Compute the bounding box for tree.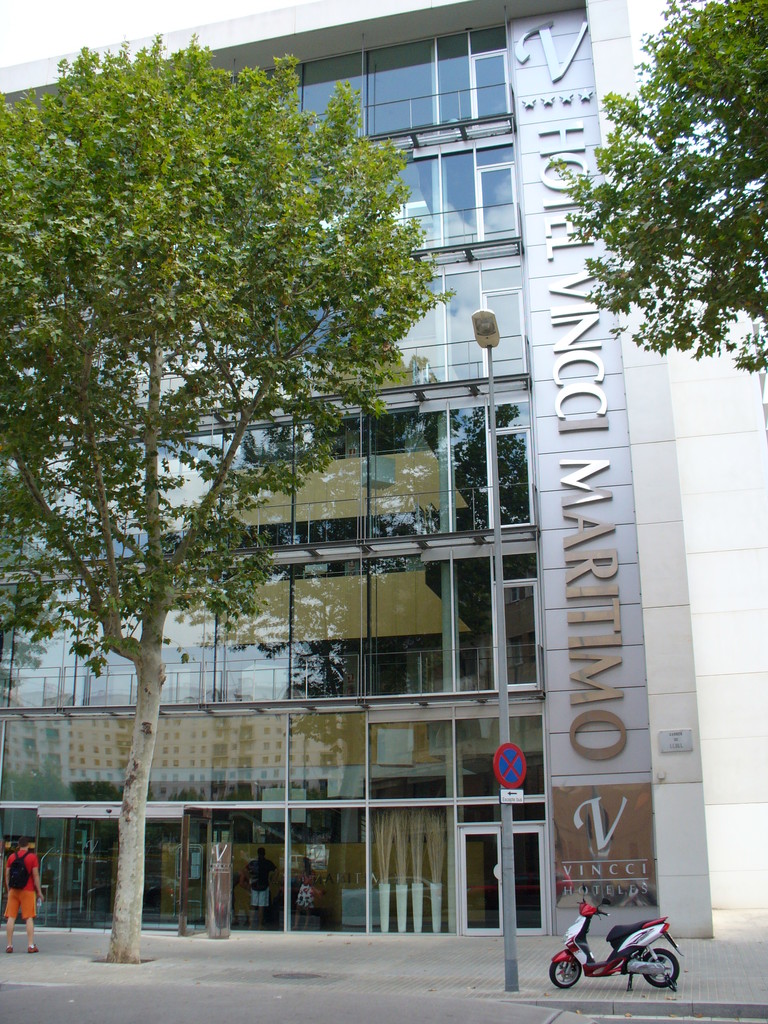
572 0 766 369.
